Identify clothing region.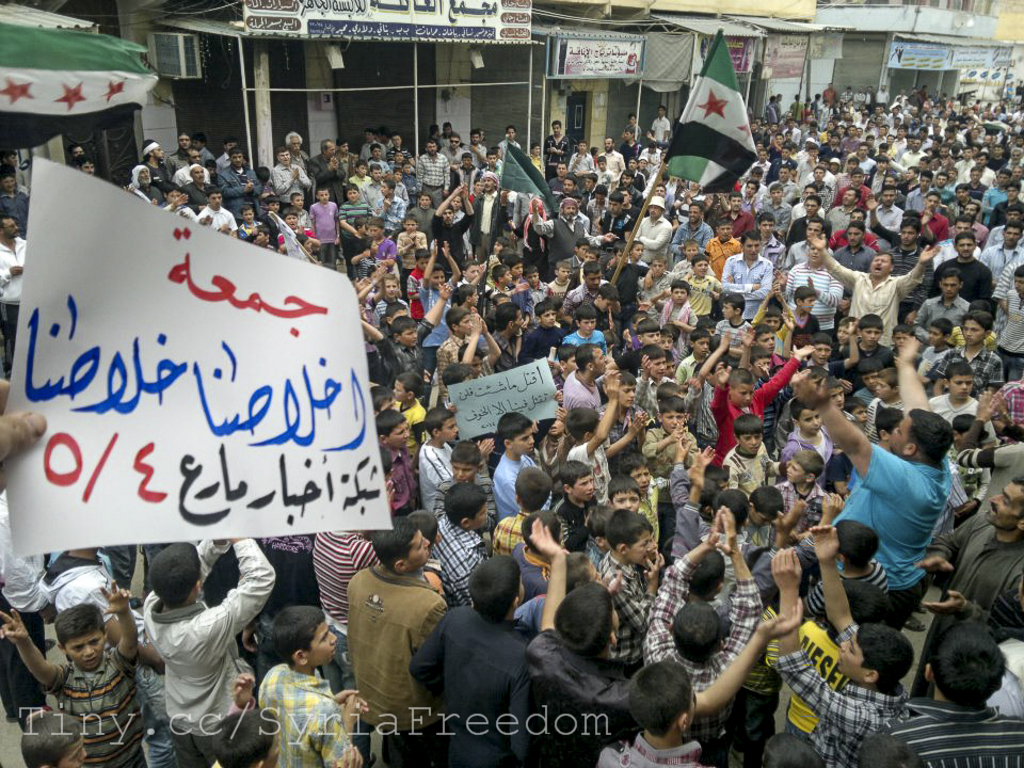
Region: pyautogui.locateOnScreen(918, 294, 967, 349).
